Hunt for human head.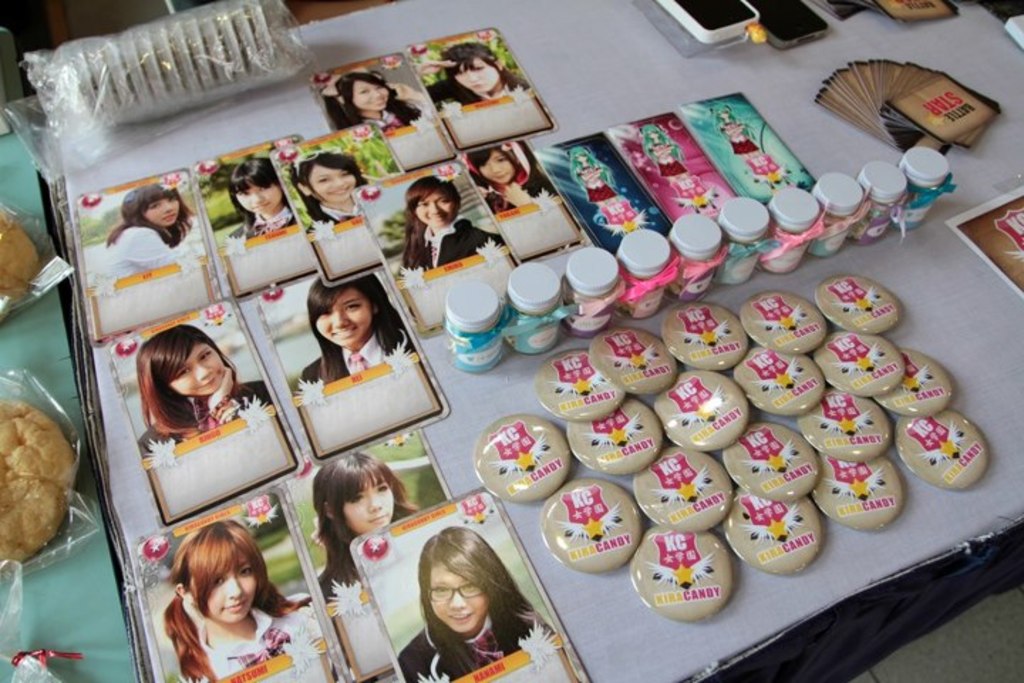
Hunted down at [223,157,287,223].
